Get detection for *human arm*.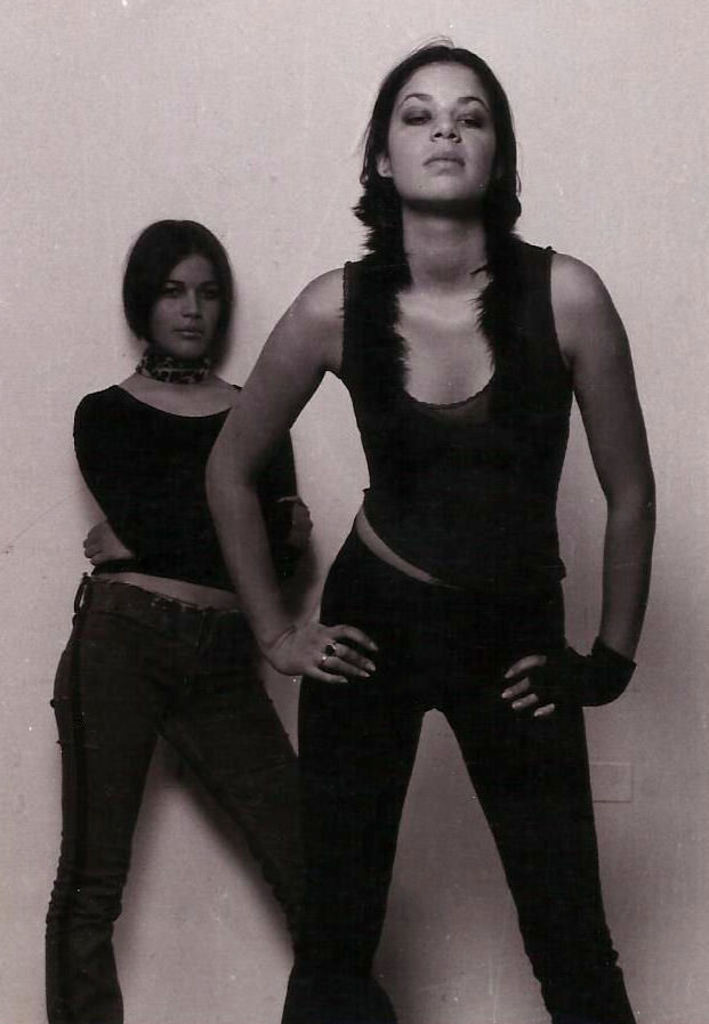
Detection: {"left": 76, "top": 427, "right": 305, "bottom": 571}.
